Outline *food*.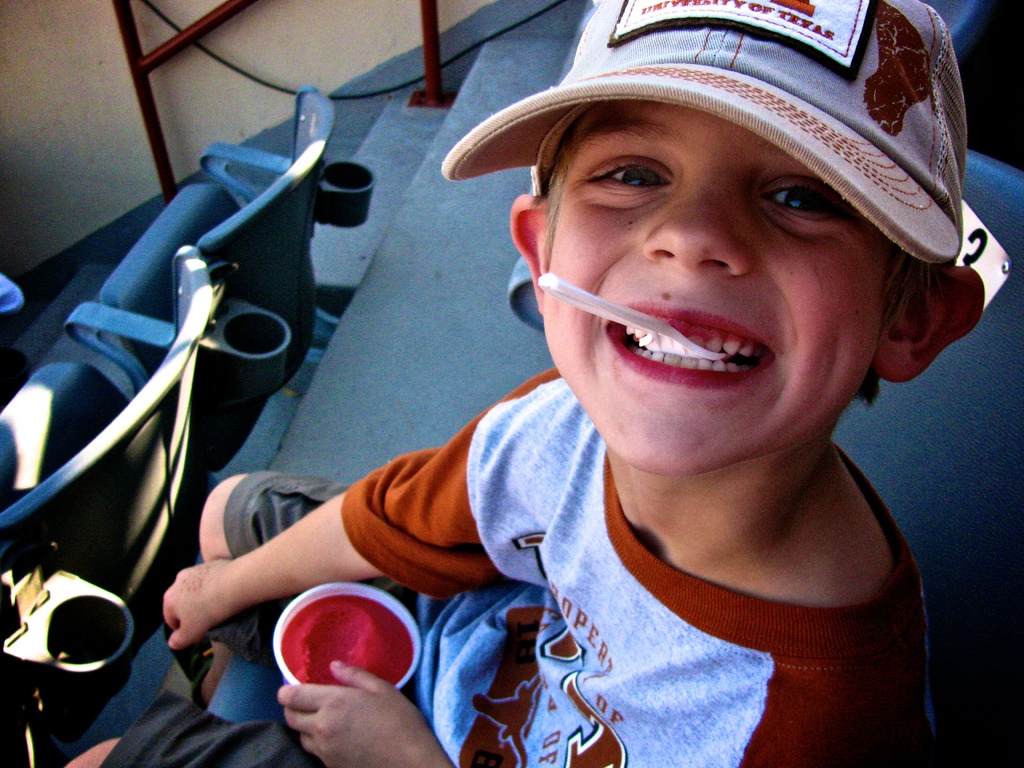
Outline: {"x1": 271, "y1": 584, "x2": 419, "y2": 714}.
